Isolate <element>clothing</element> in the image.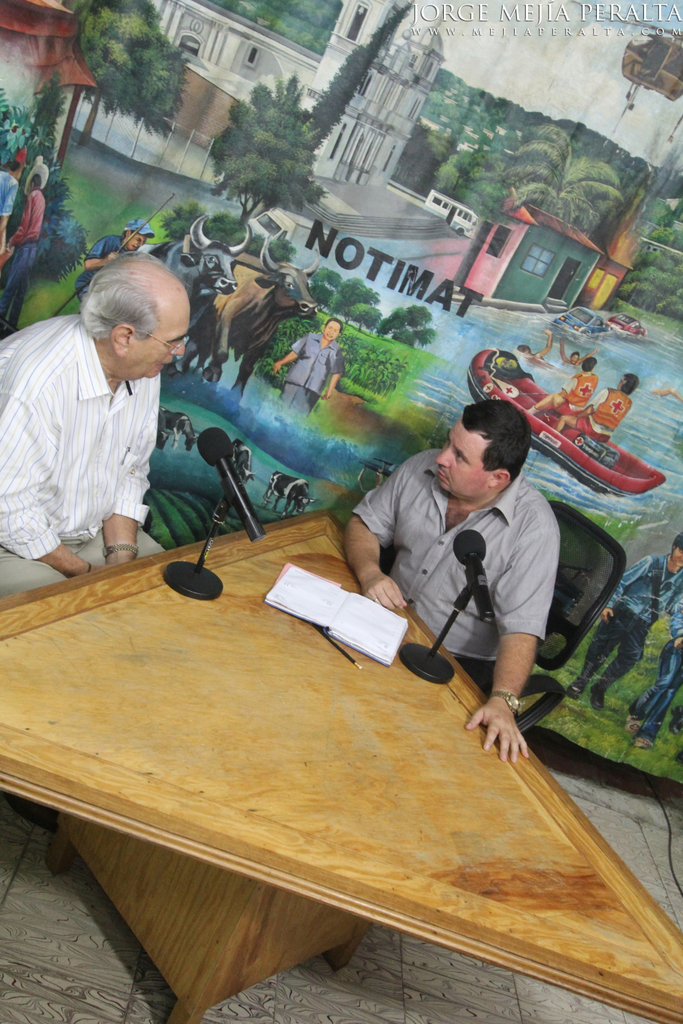
Isolated region: (351, 440, 565, 664).
